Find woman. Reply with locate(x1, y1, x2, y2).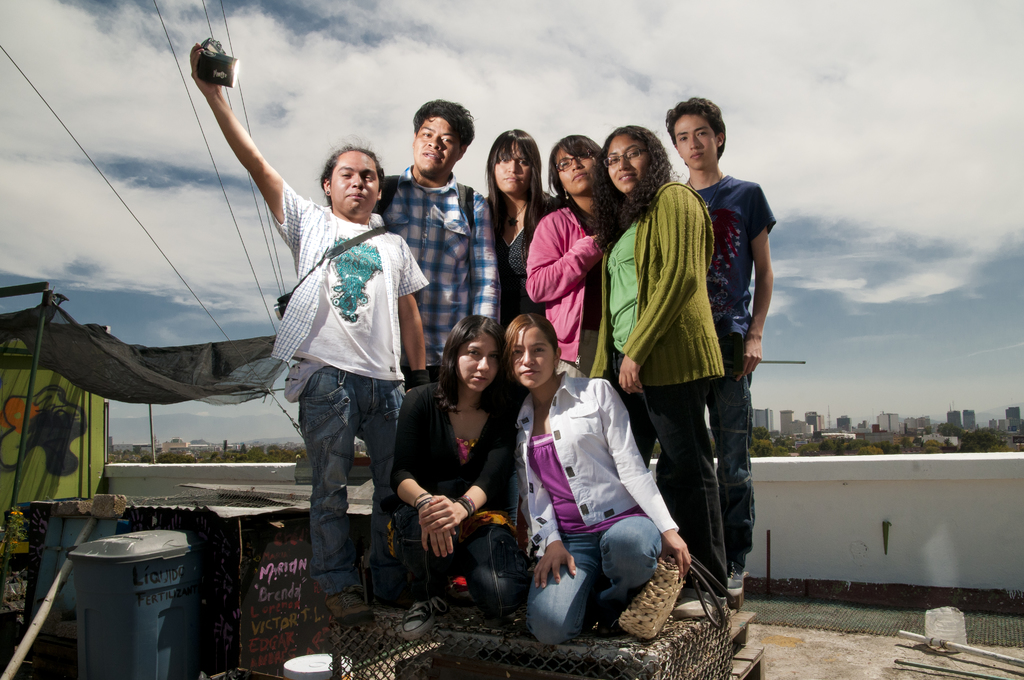
locate(481, 127, 553, 336).
